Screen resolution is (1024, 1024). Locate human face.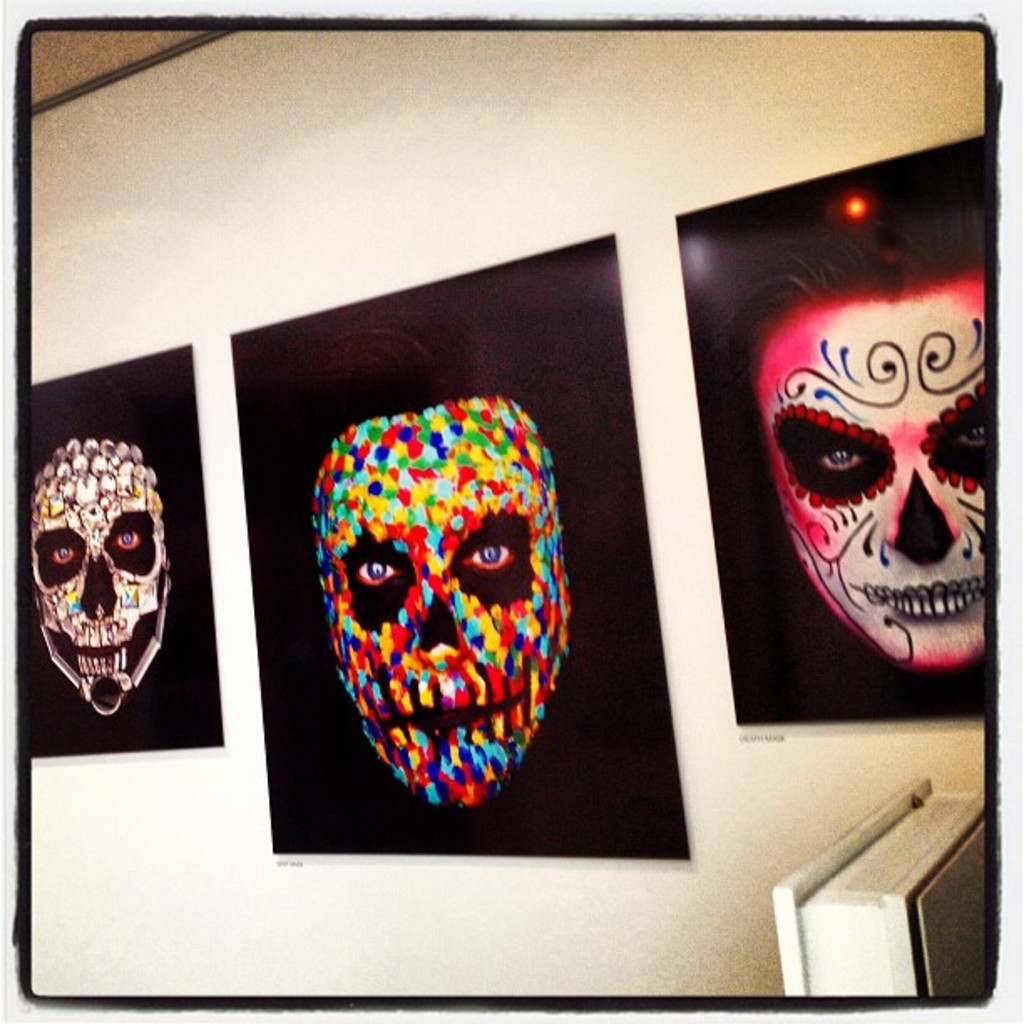
(758,289,999,661).
